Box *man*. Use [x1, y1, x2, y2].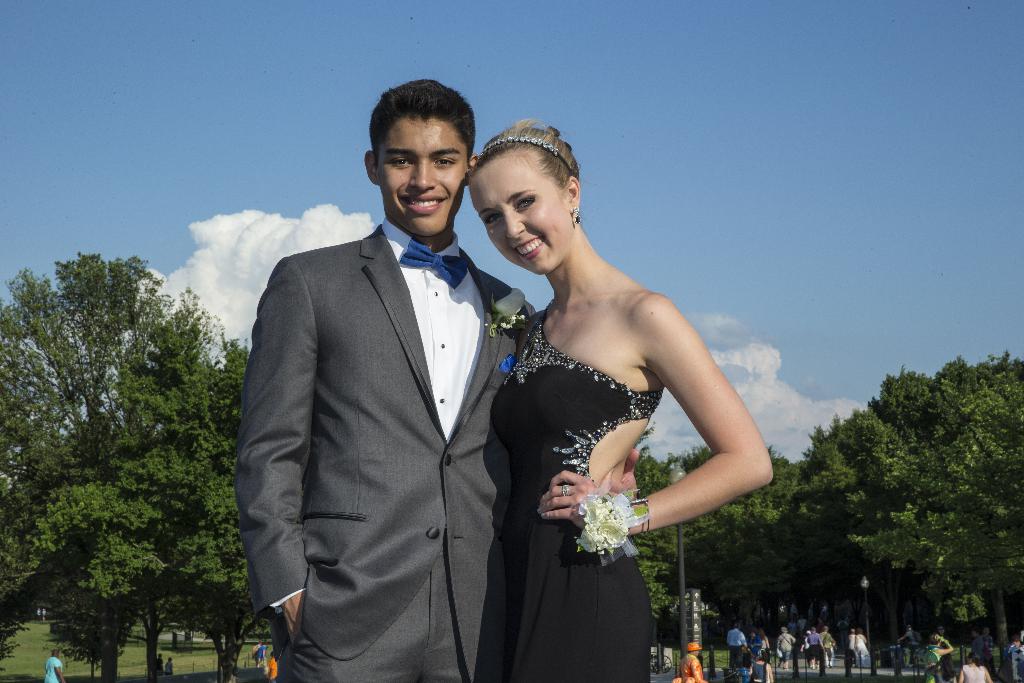
[236, 79, 641, 682].
